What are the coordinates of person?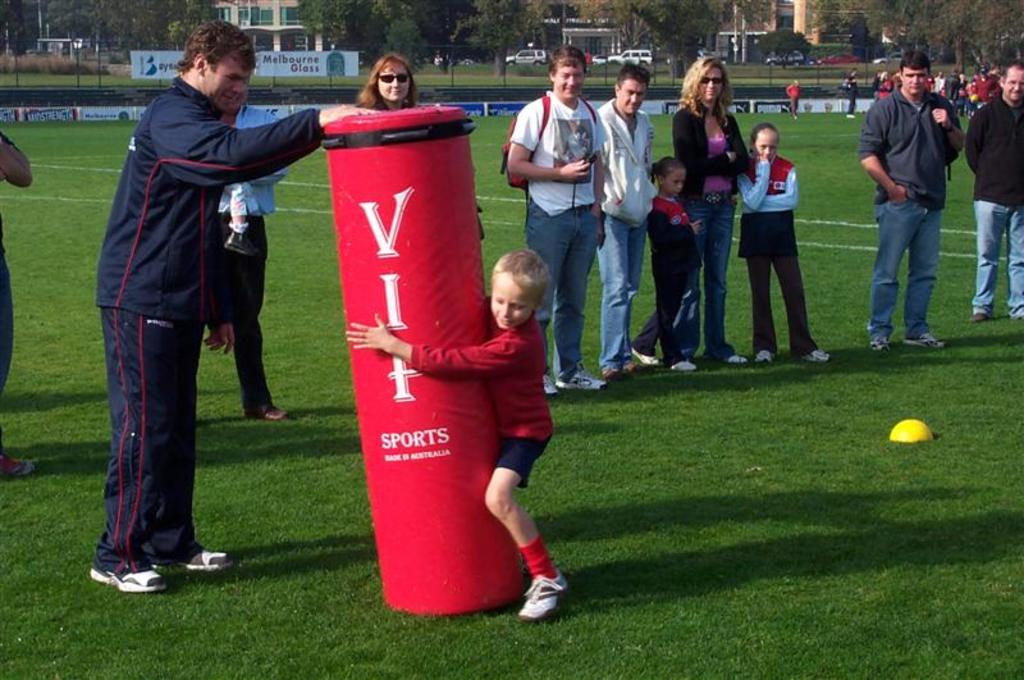
box=[198, 81, 288, 419].
